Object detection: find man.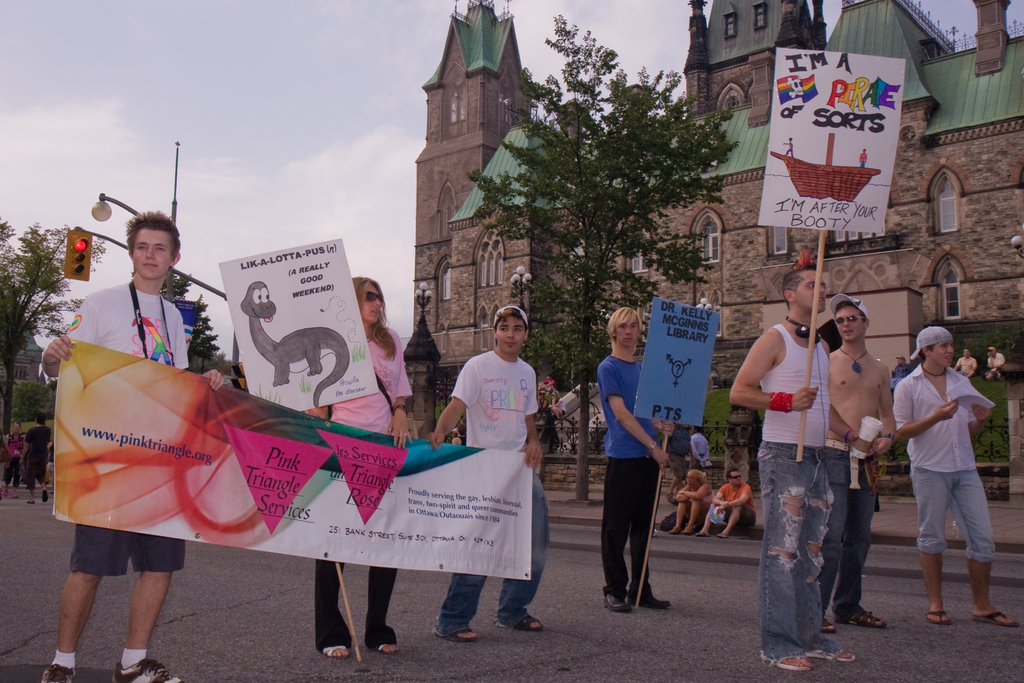
{"x1": 895, "y1": 325, "x2": 1020, "y2": 625}.
